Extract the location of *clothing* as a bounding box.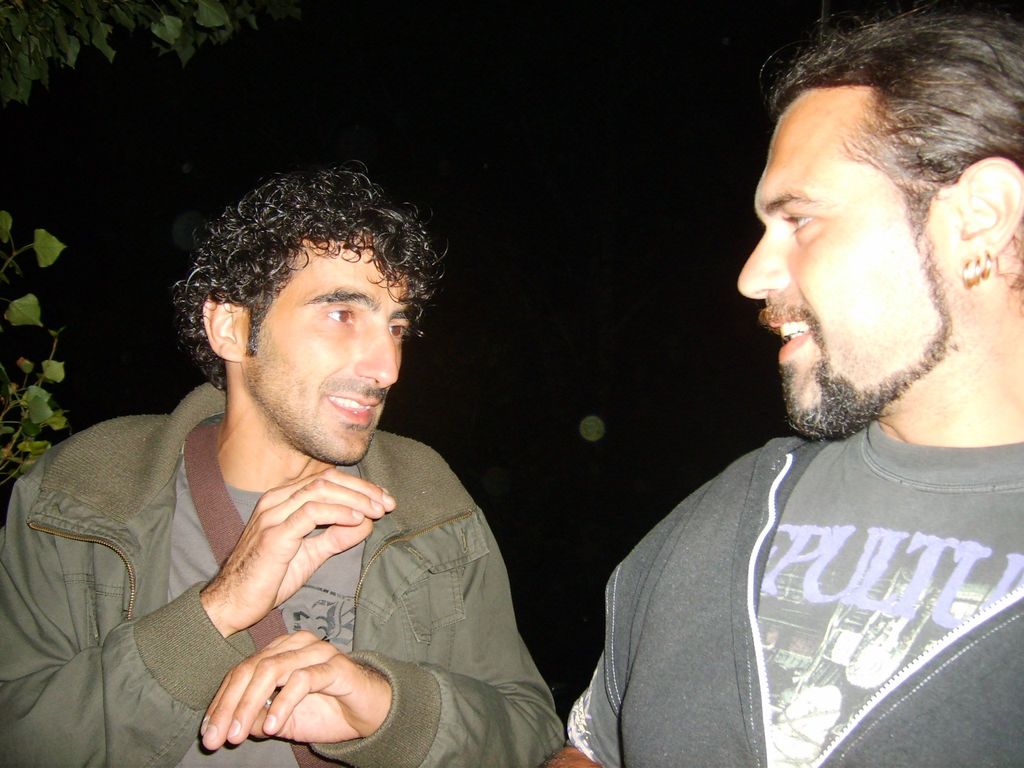
locate(0, 378, 567, 767).
